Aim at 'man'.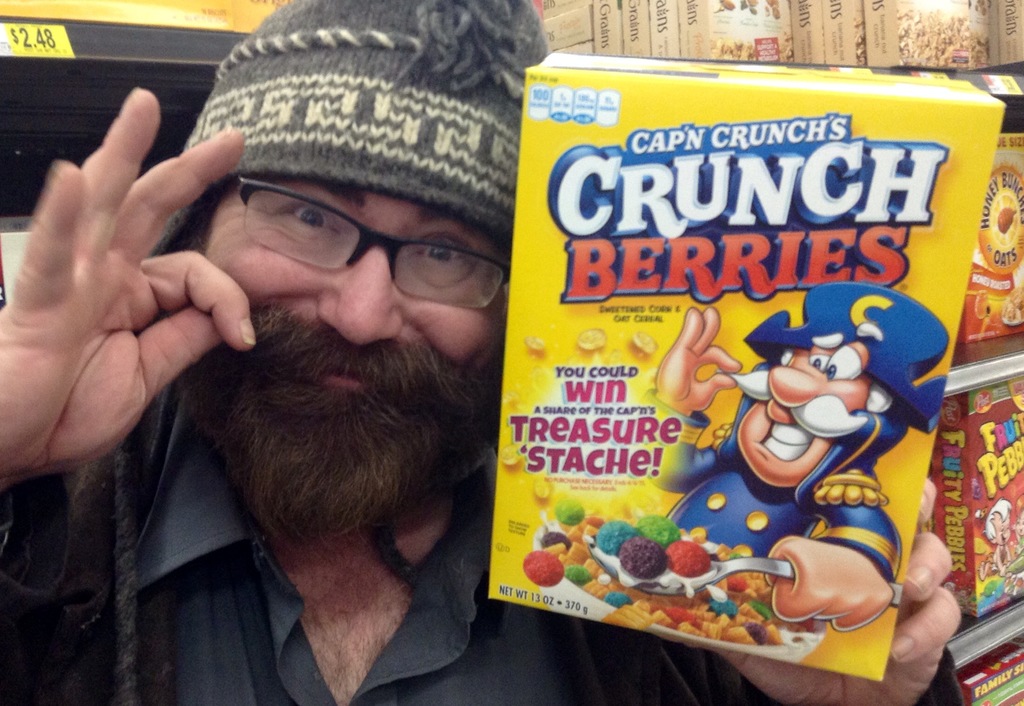
Aimed at (0, 0, 970, 705).
